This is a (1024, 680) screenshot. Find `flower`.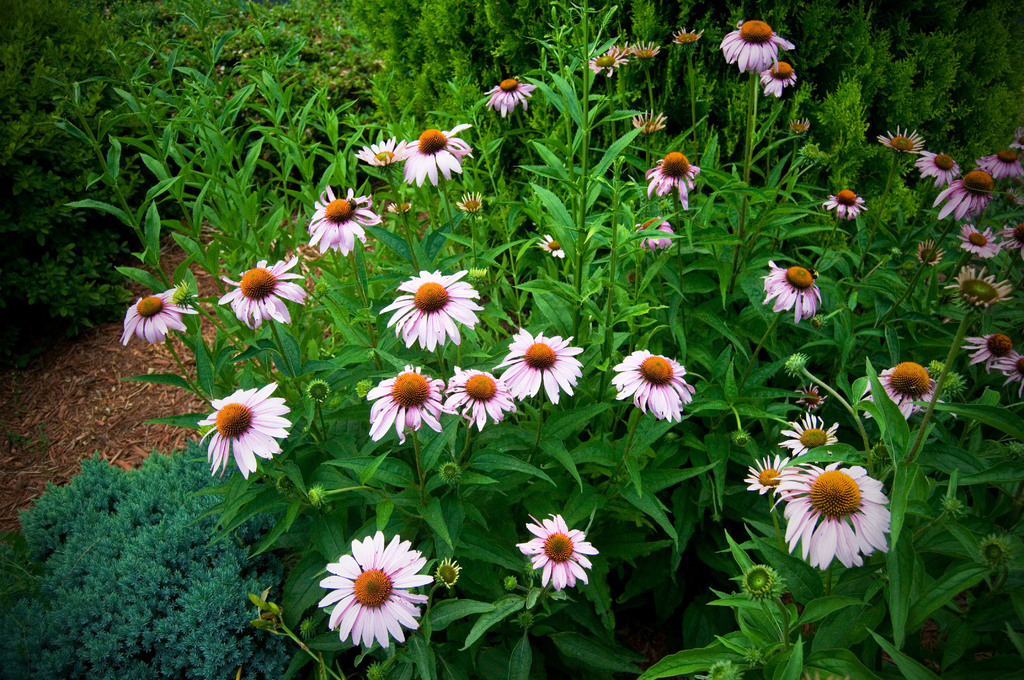
Bounding box: Rect(365, 368, 445, 445).
